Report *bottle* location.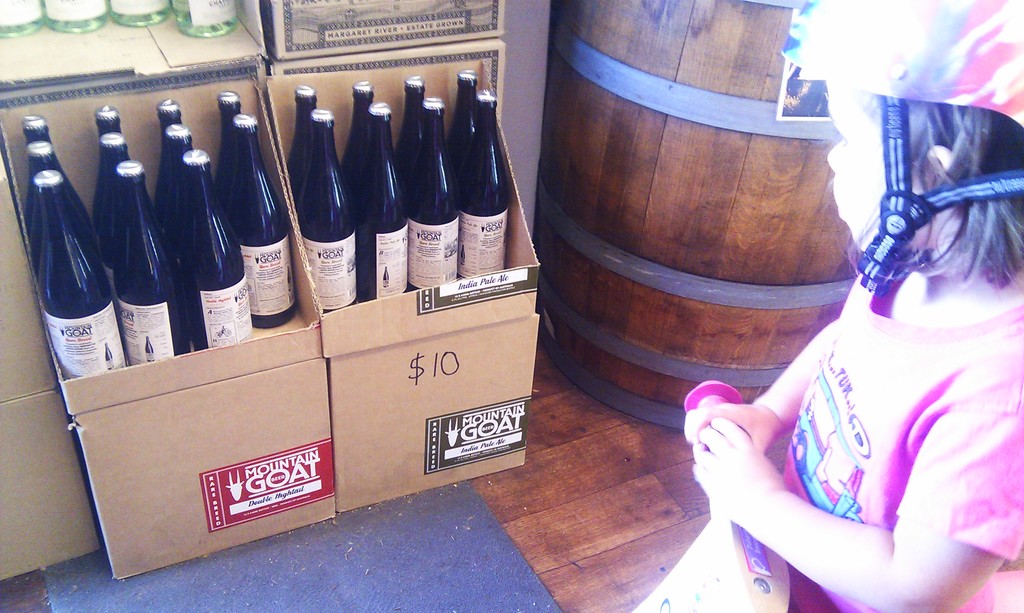
Report: rect(383, 264, 388, 291).
